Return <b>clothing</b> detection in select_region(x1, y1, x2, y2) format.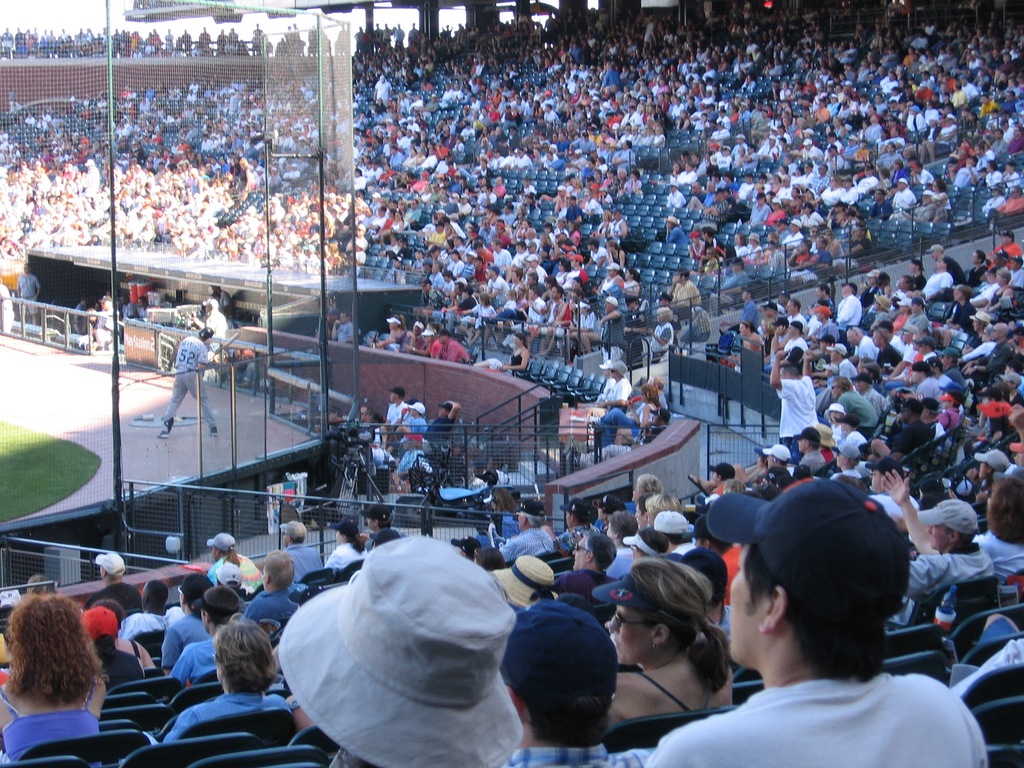
select_region(941, 253, 963, 280).
